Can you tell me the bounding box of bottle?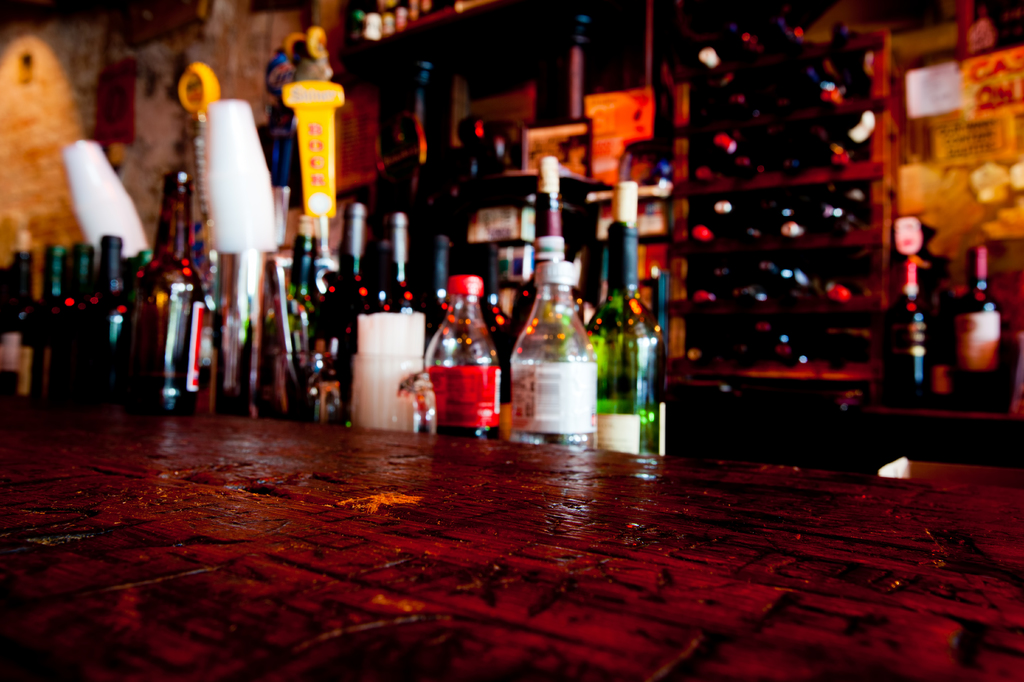
<box>506,148,584,342</box>.
